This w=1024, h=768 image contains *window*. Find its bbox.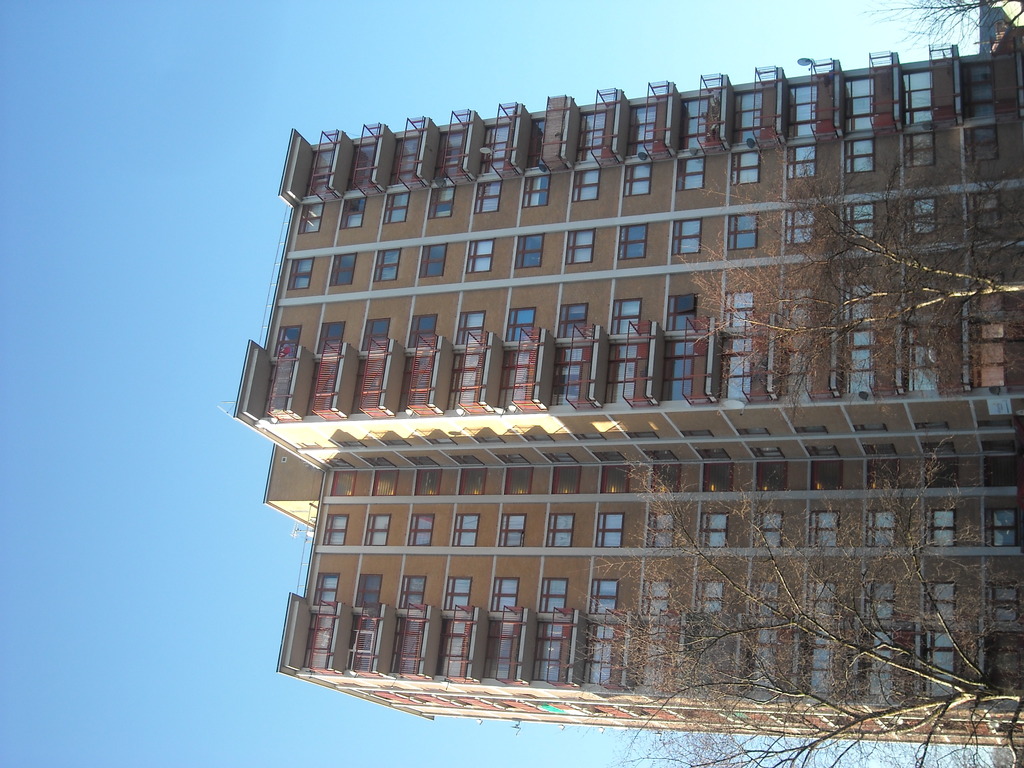
<bbox>788, 143, 816, 179</bbox>.
